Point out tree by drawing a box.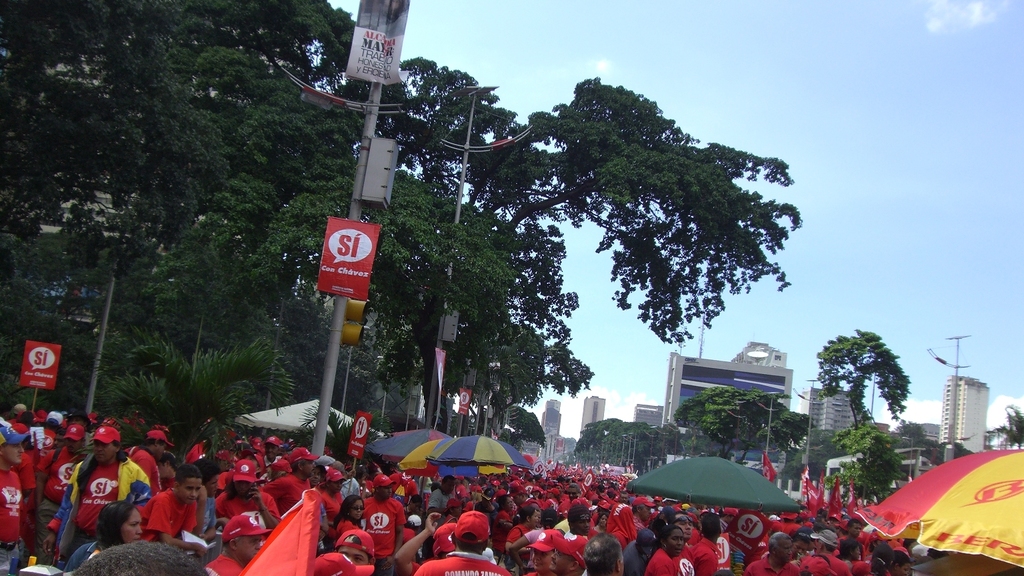
pyautogui.locateOnScreen(0, 0, 502, 461).
